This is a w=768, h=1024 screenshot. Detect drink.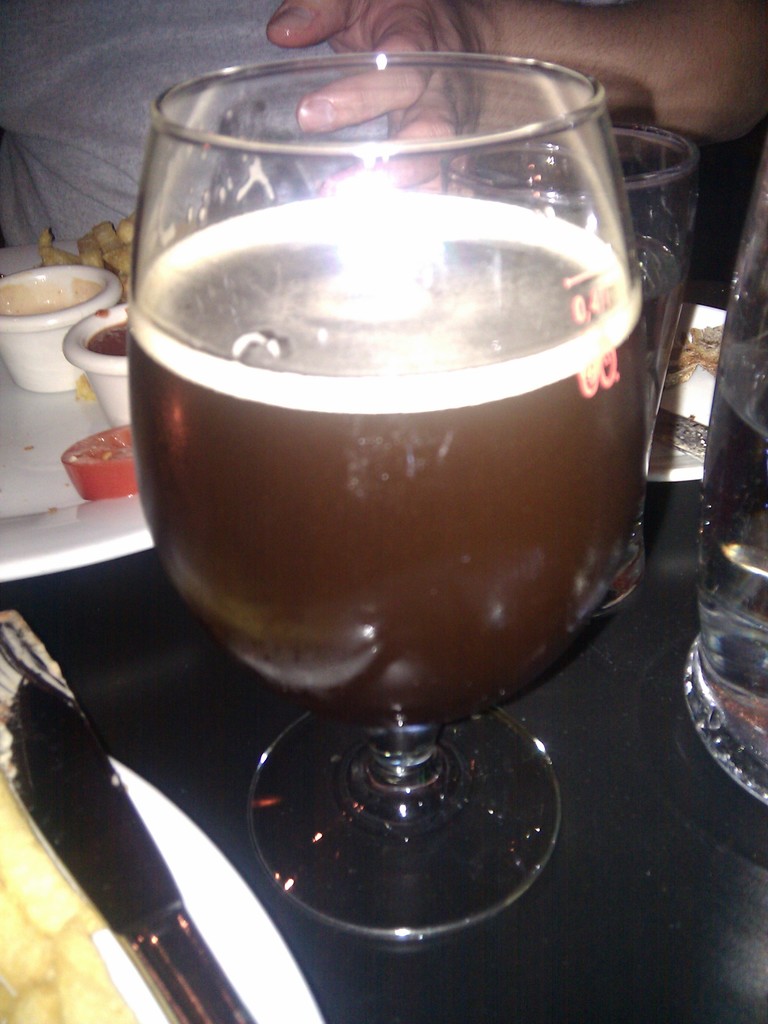
pyautogui.locateOnScreen(129, 68, 653, 940).
